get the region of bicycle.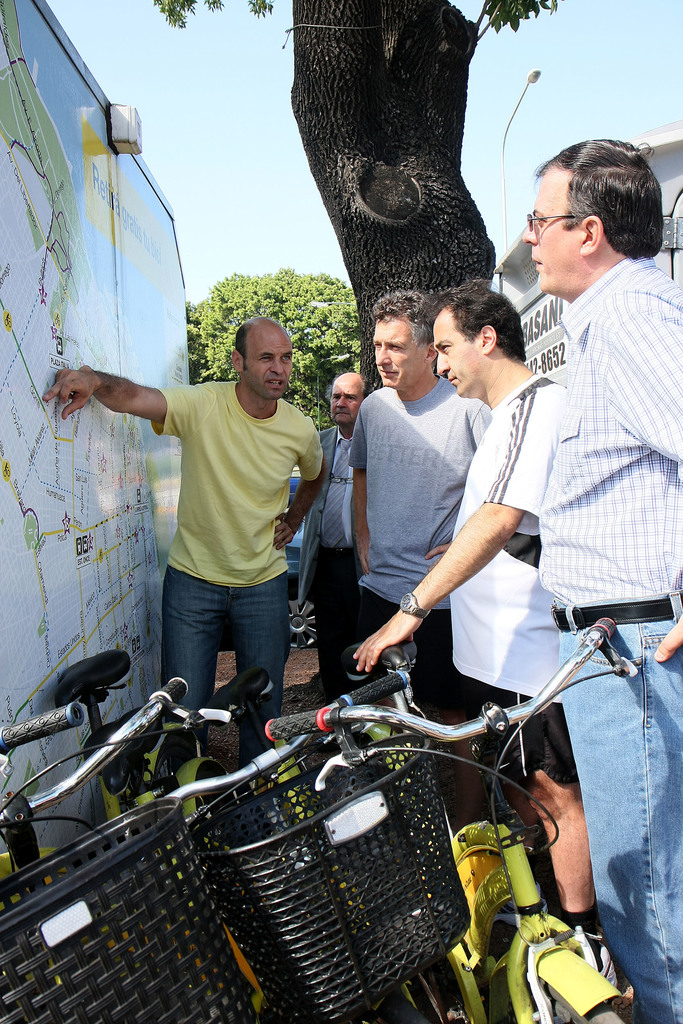
bbox=(0, 652, 261, 1023).
